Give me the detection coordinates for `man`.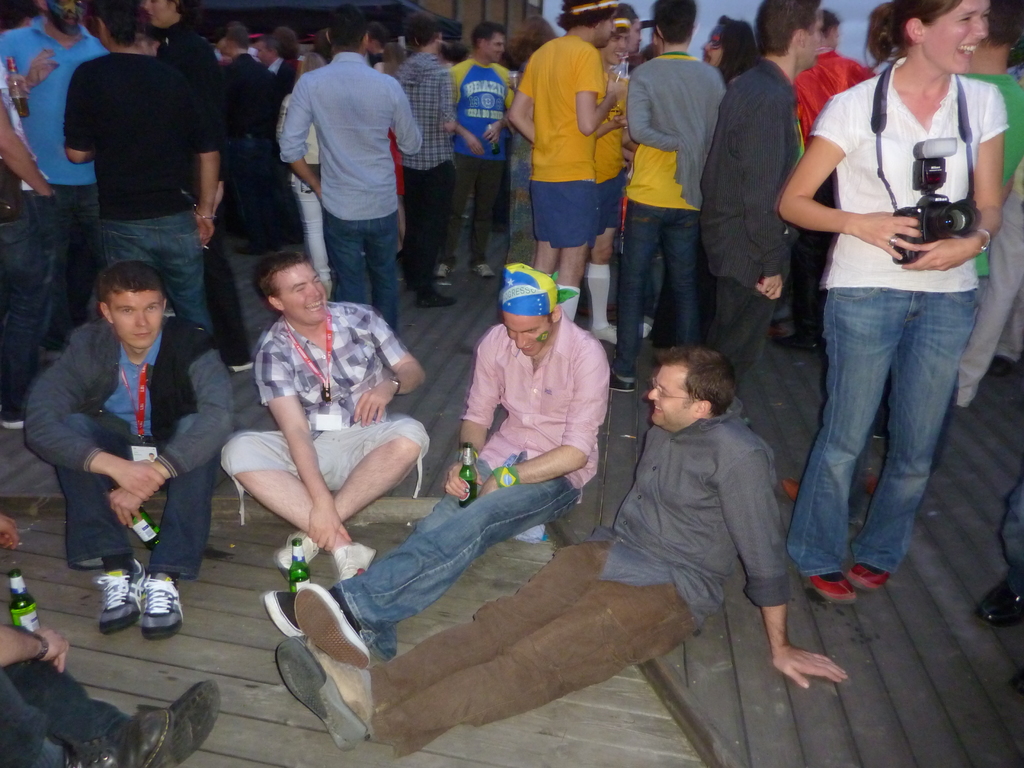
rect(628, 6, 641, 62).
